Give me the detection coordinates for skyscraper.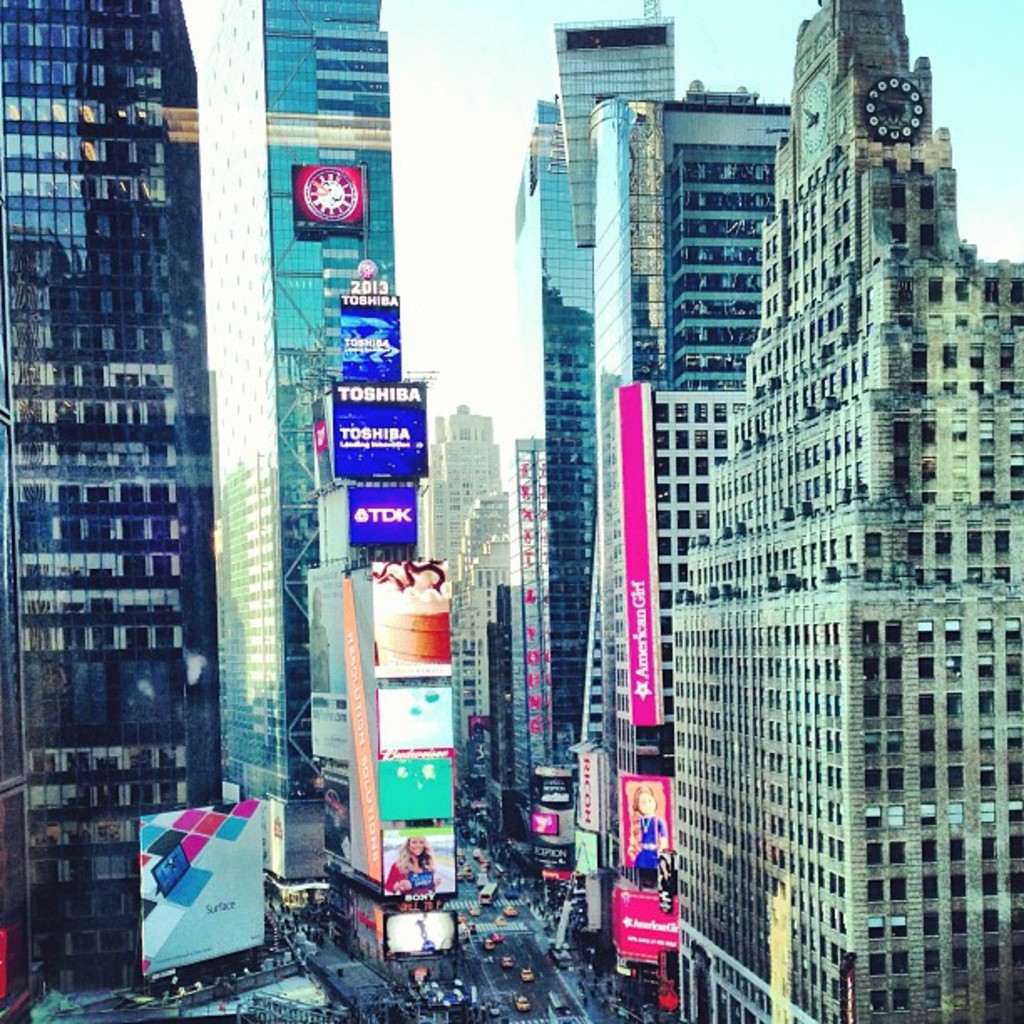
699,5,1019,1023.
